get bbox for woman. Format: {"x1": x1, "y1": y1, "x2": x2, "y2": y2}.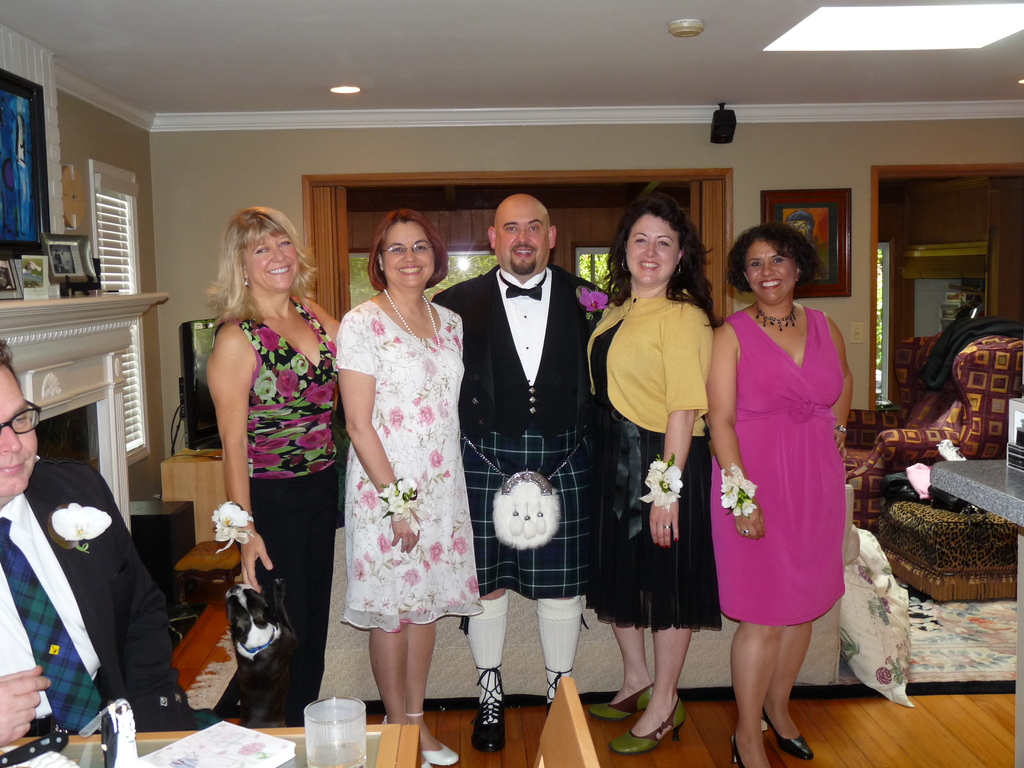
{"x1": 698, "y1": 220, "x2": 858, "y2": 767}.
